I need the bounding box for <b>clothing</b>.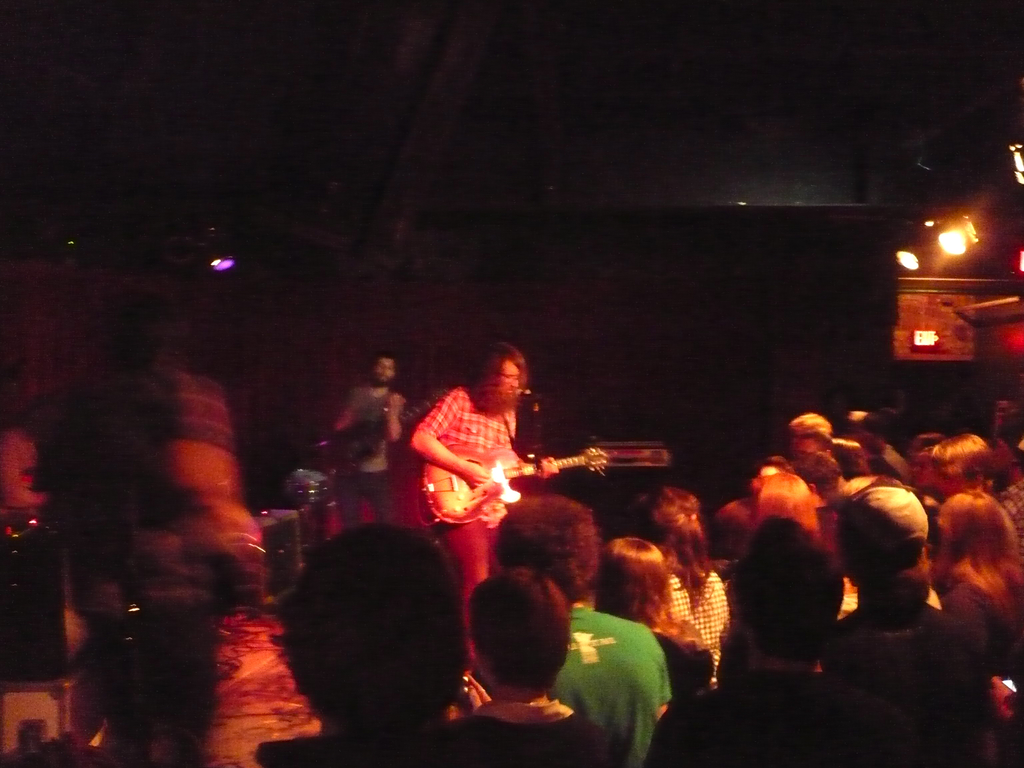
Here it is: <region>654, 622, 714, 691</region>.
